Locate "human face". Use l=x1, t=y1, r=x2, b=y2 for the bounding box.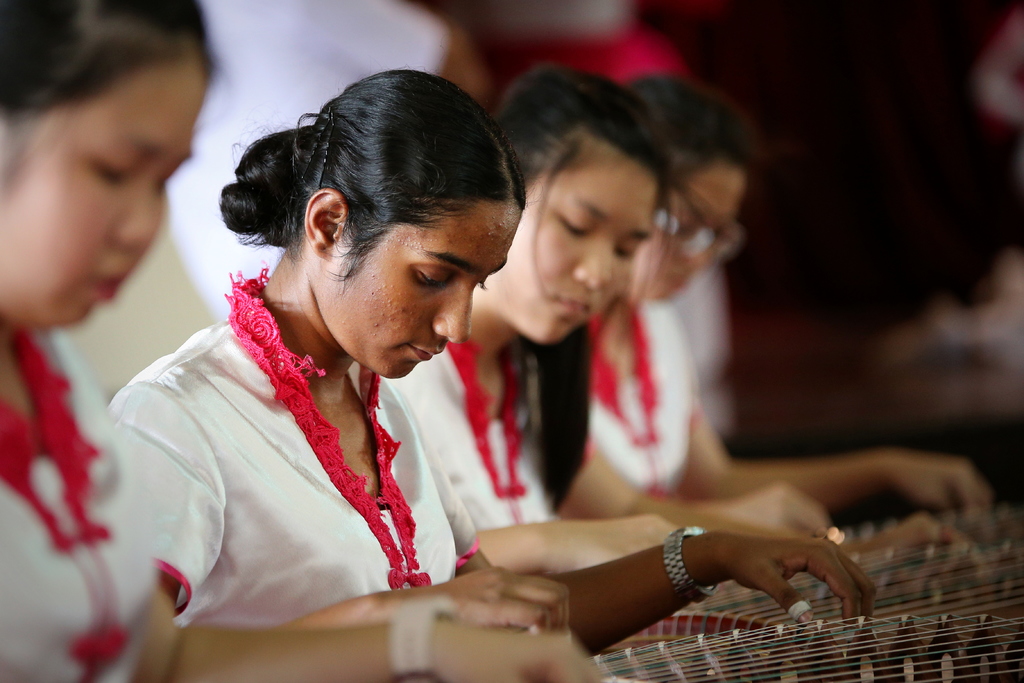
l=488, t=146, r=657, b=347.
